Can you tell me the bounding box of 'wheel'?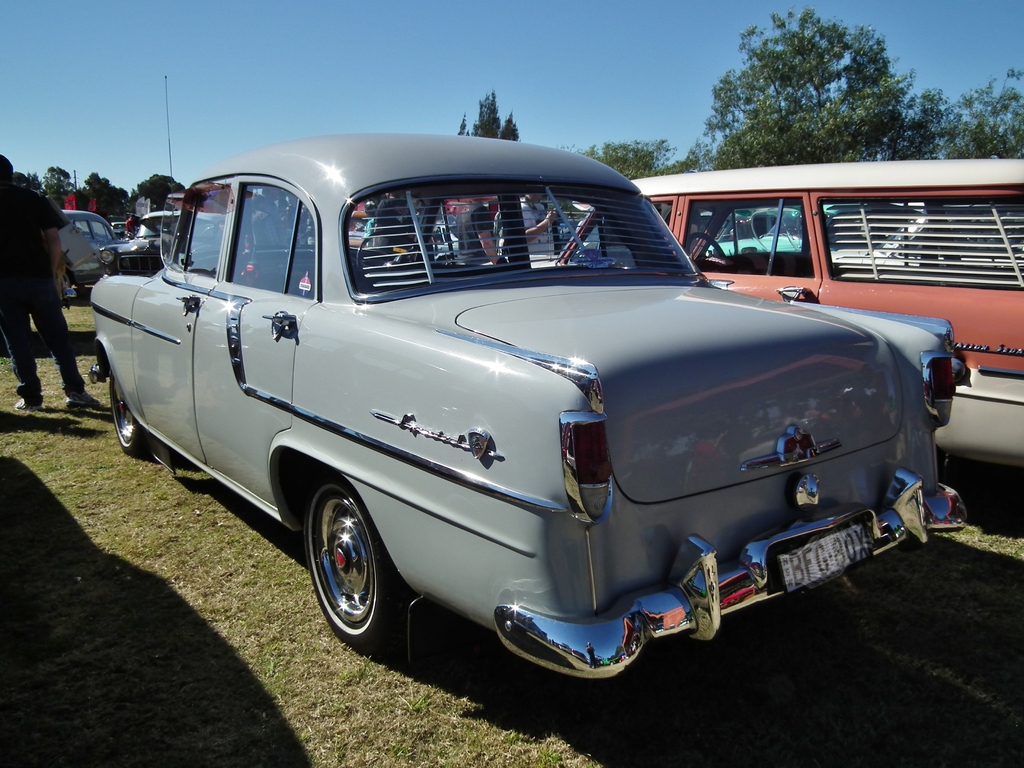
(left=109, top=369, right=145, bottom=457).
